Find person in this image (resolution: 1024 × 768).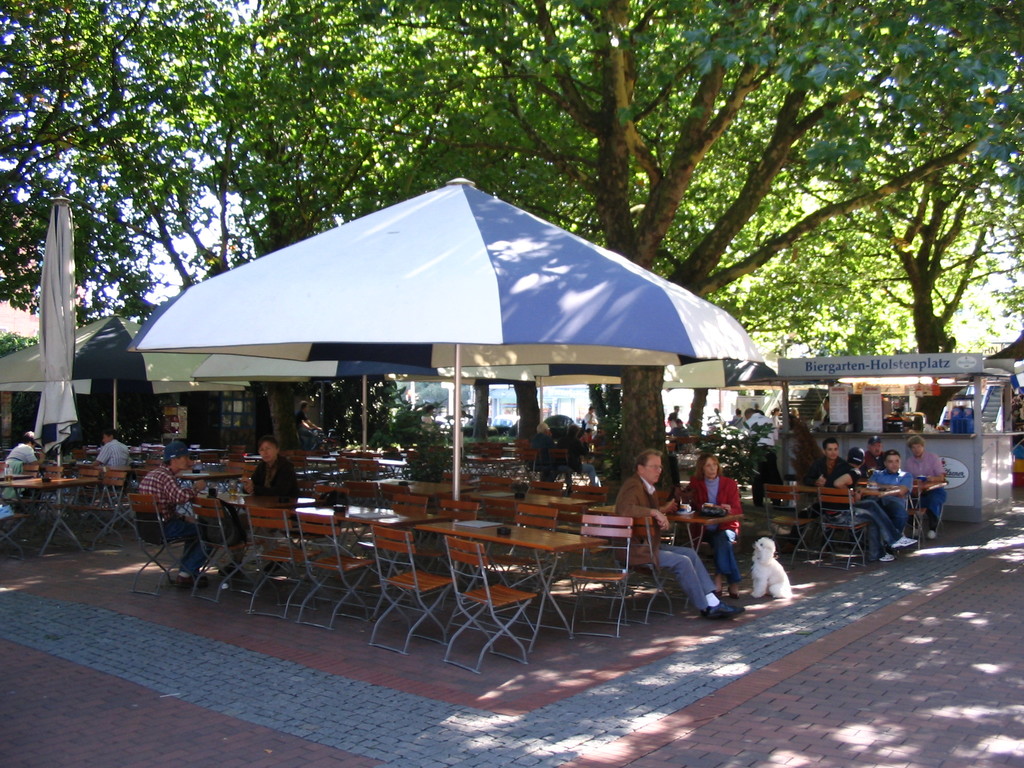
{"left": 0, "top": 428, "right": 47, "bottom": 508}.
